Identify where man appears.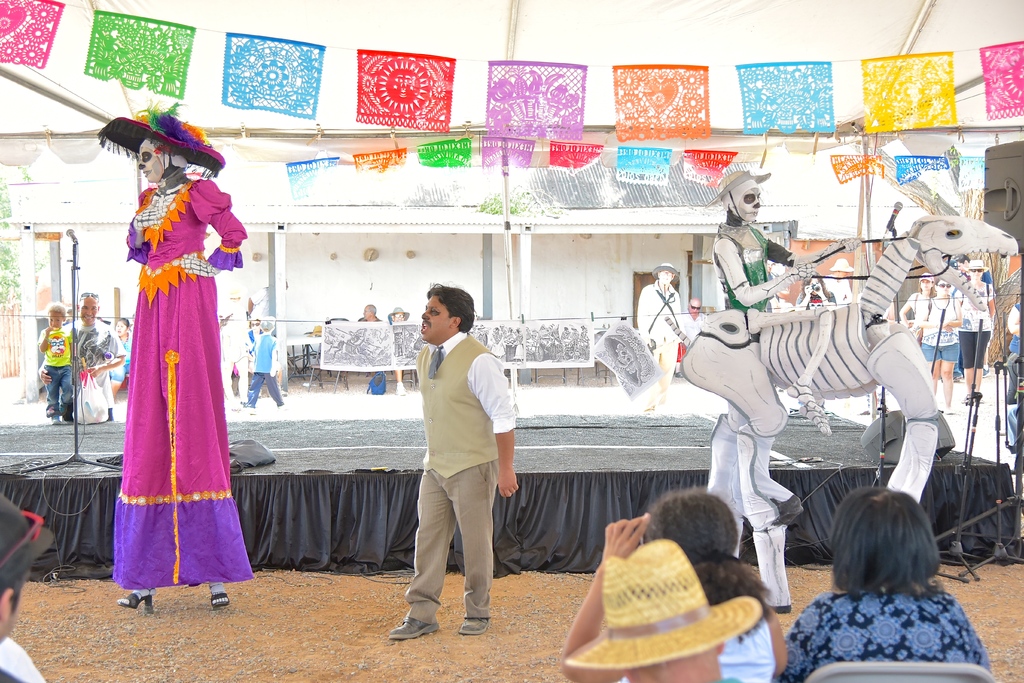
Appears at <region>954, 264, 1002, 413</region>.
